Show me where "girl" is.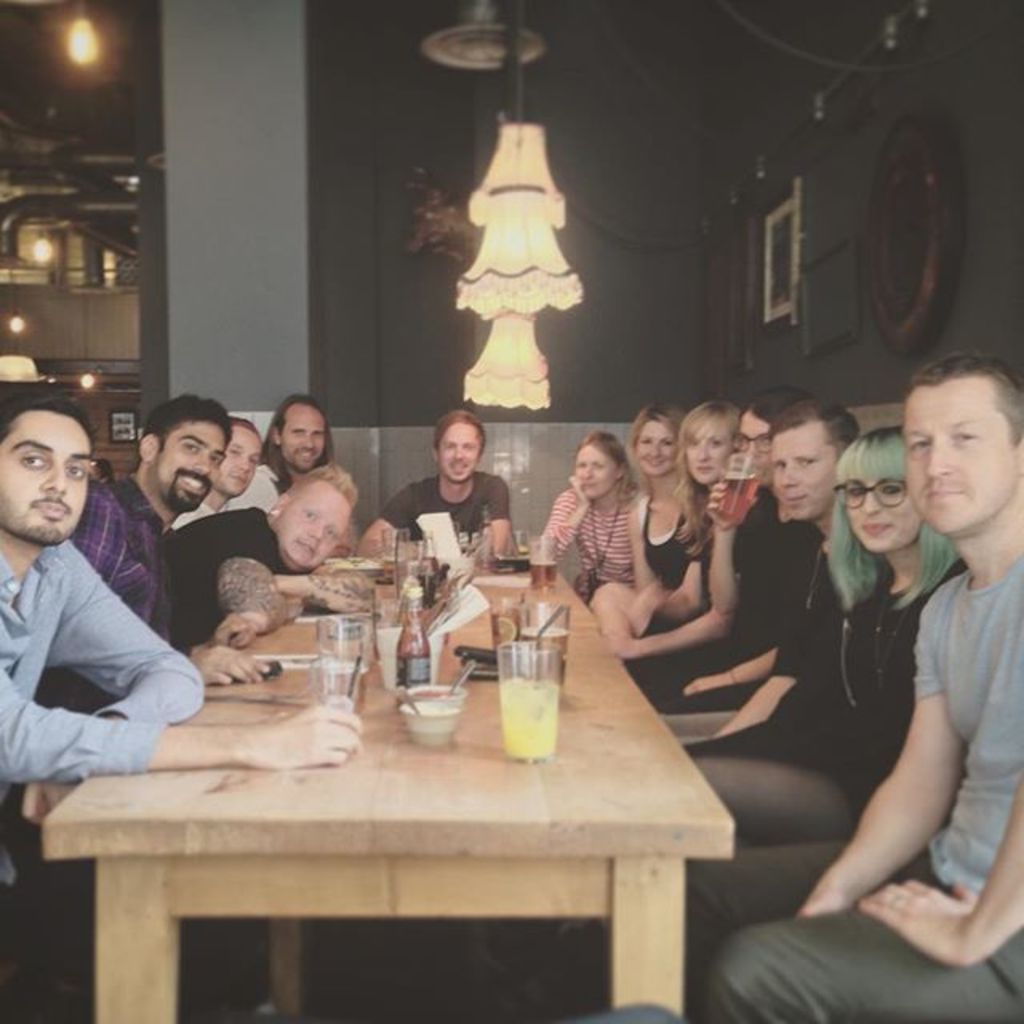
"girl" is at x1=624 y1=406 x2=739 y2=659.
